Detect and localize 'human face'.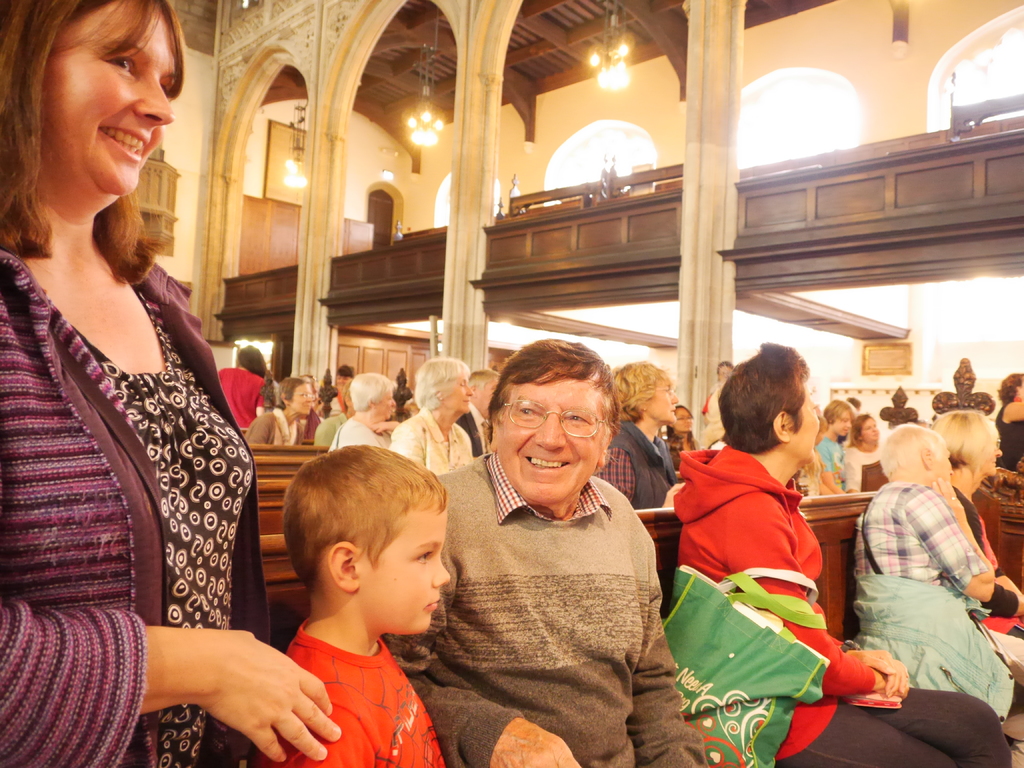
Localized at [x1=380, y1=390, x2=398, y2=420].
